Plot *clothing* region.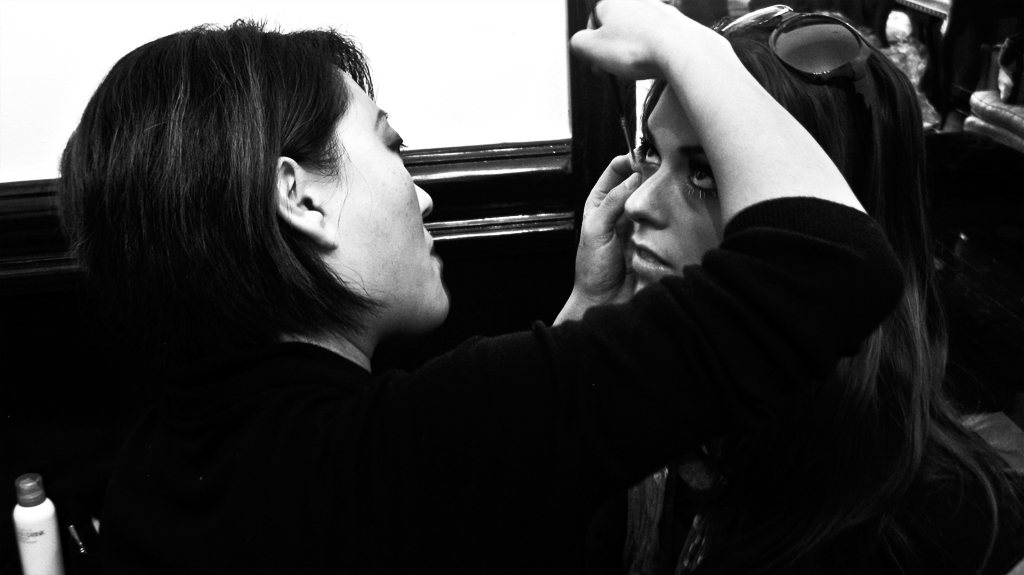
Plotted at [650, 418, 1023, 574].
